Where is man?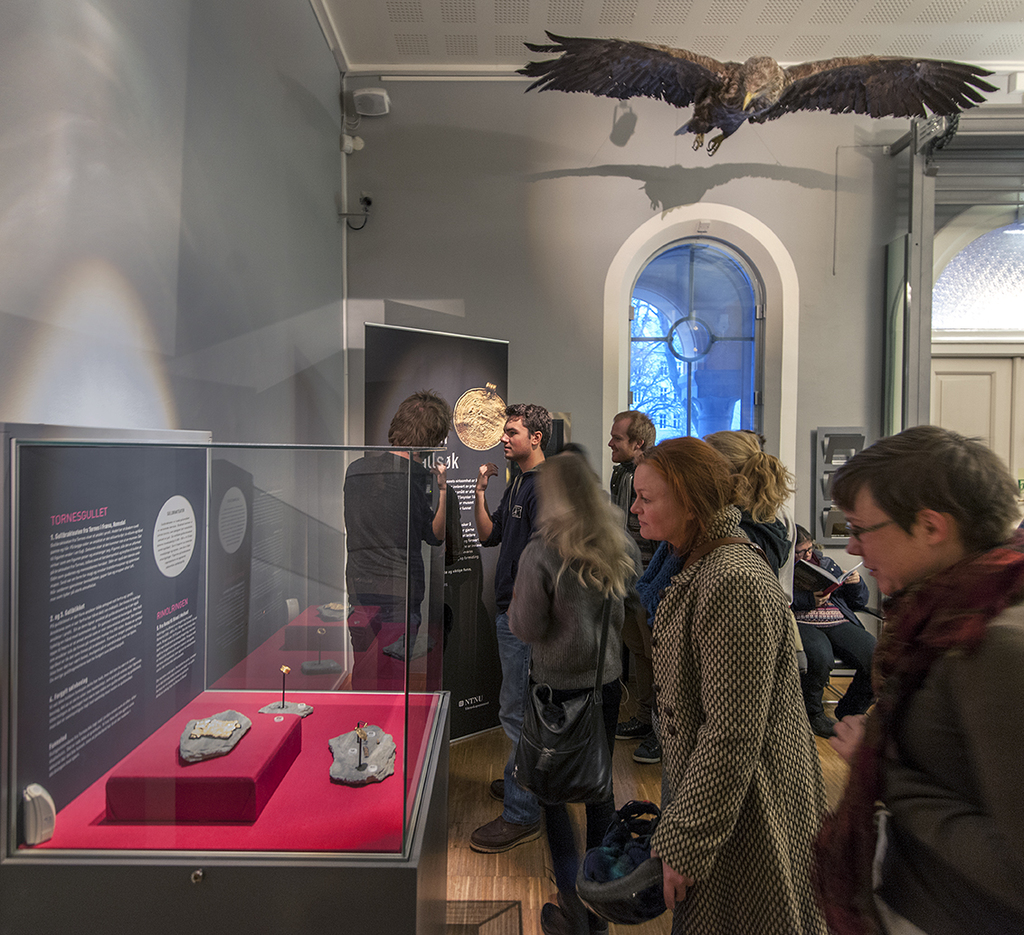
Rect(608, 406, 668, 765).
